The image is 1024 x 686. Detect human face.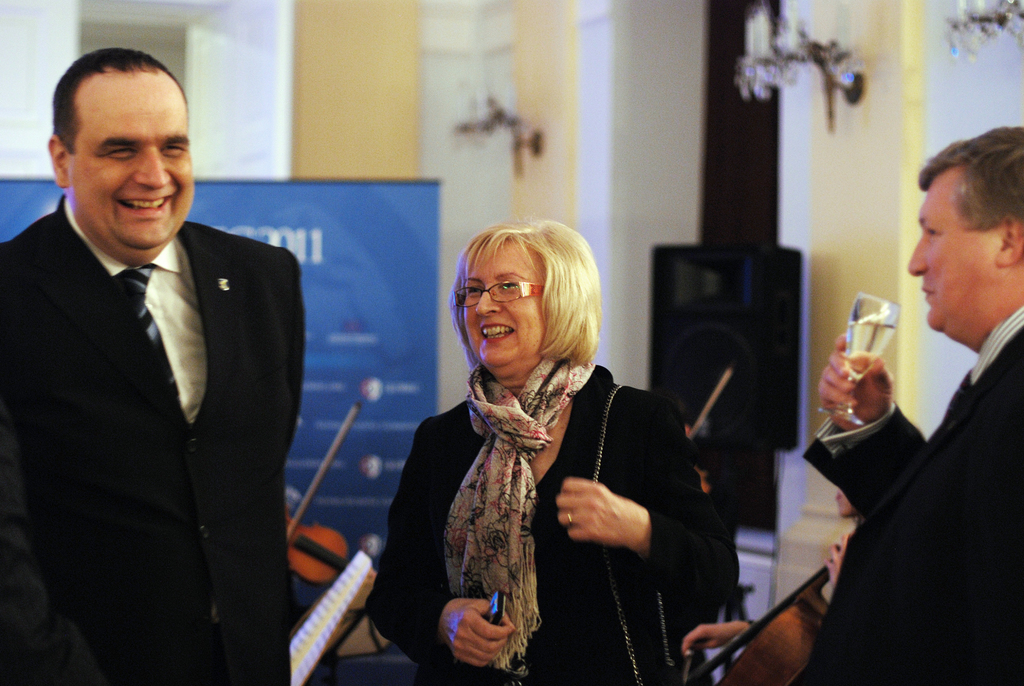
Detection: {"x1": 906, "y1": 165, "x2": 1001, "y2": 332}.
